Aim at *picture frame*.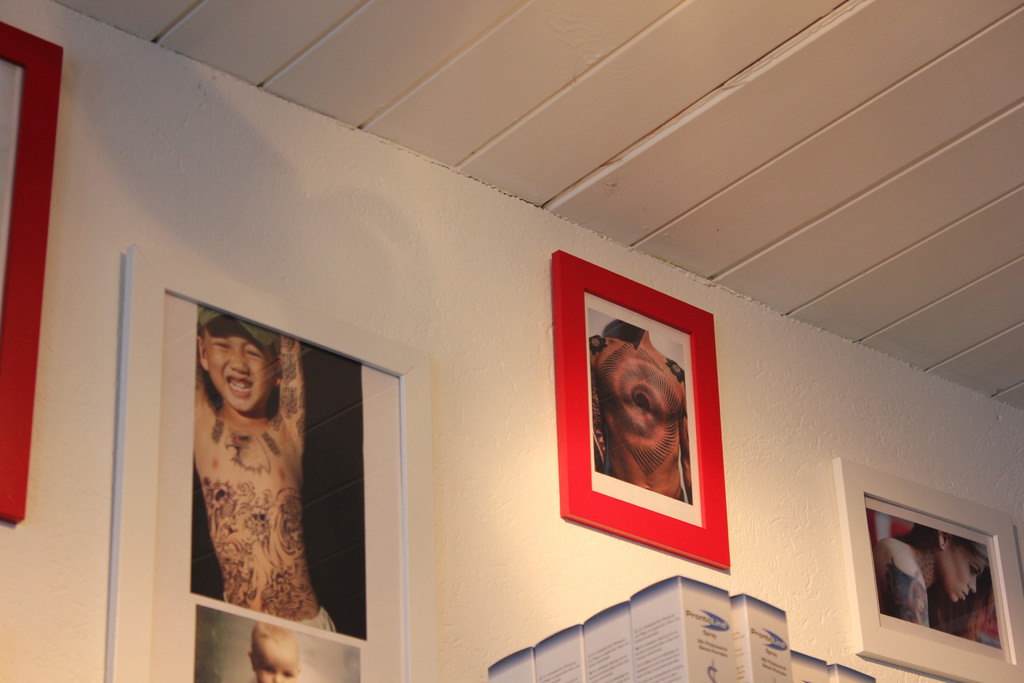
Aimed at [x1=563, y1=260, x2=744, y2=559].
